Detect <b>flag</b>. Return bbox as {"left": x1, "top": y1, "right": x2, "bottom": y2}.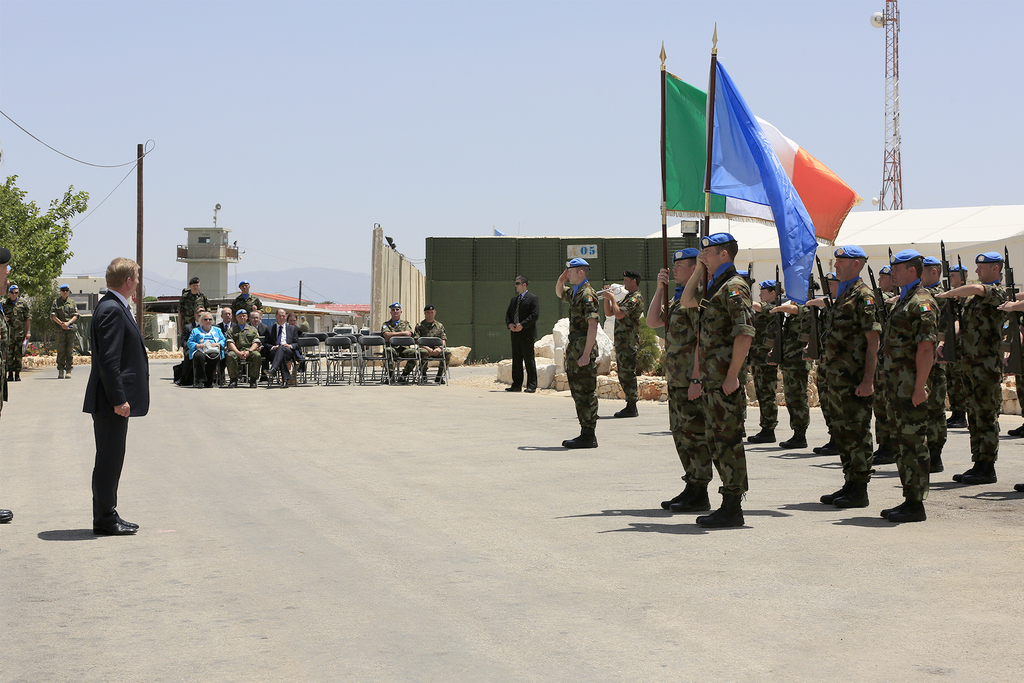
{"left": 657, "top": 71, "right": 858, "bottom": 249}.
